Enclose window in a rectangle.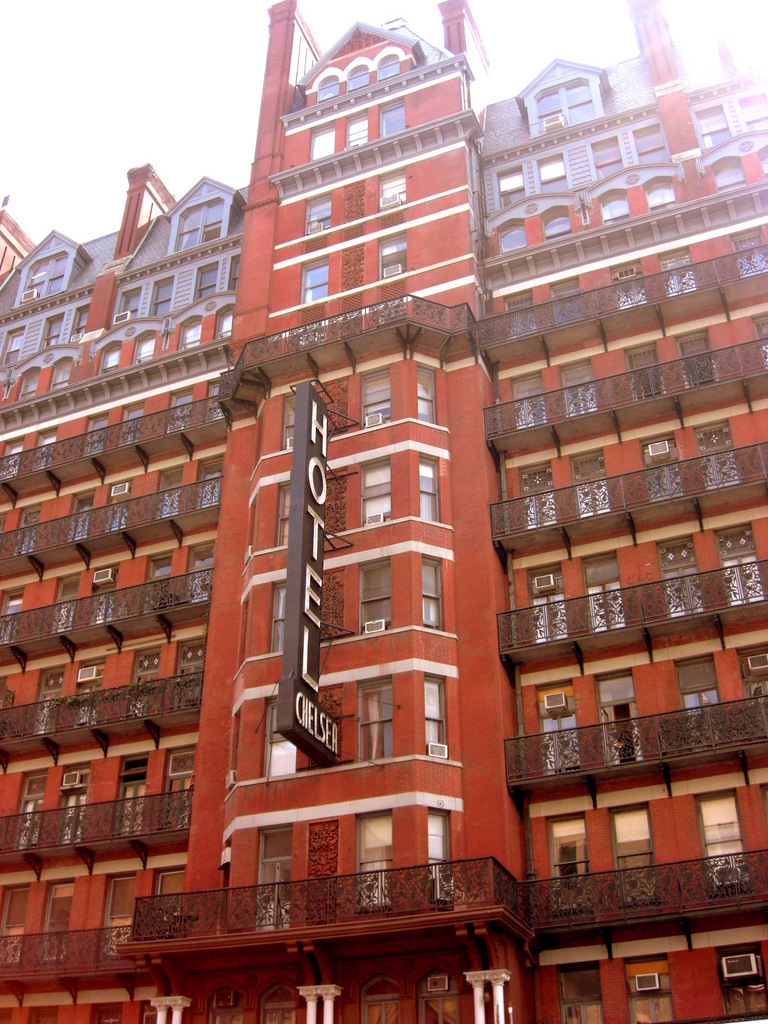
crop(51, 765, 89, 845).
